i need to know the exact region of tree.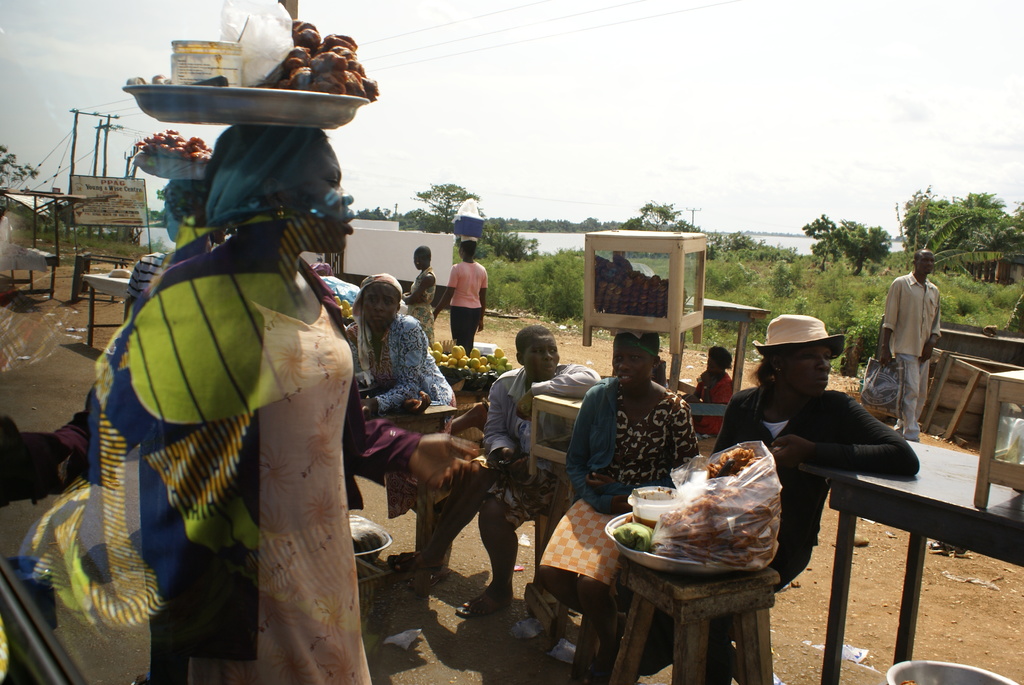
Region: 404, 179, 472, 229.
